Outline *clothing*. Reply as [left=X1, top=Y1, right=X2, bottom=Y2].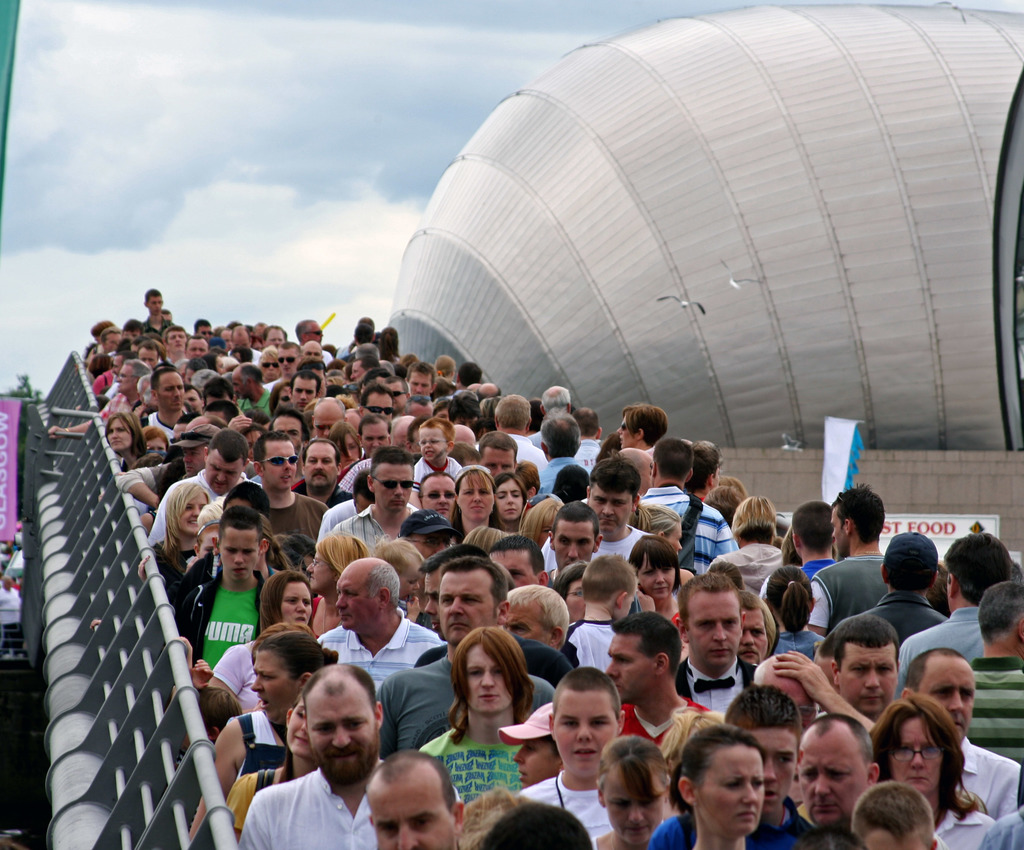
[left=366, top=645, right=559, bottom=763].
